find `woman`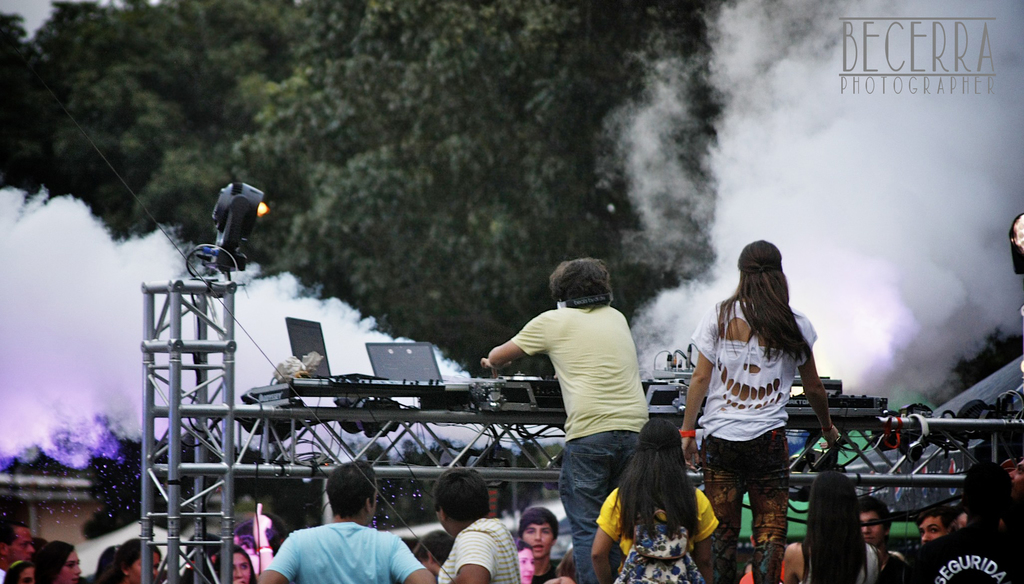
(783, 470, 881, 583)
